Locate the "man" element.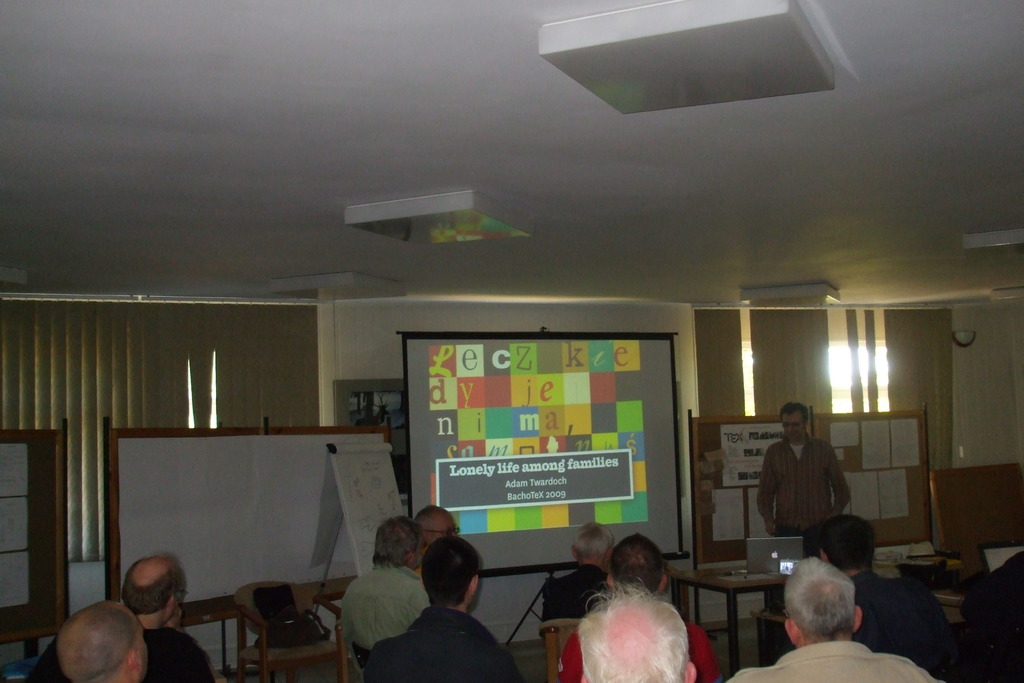
Element bbox: (23, 553, 225, 682).
